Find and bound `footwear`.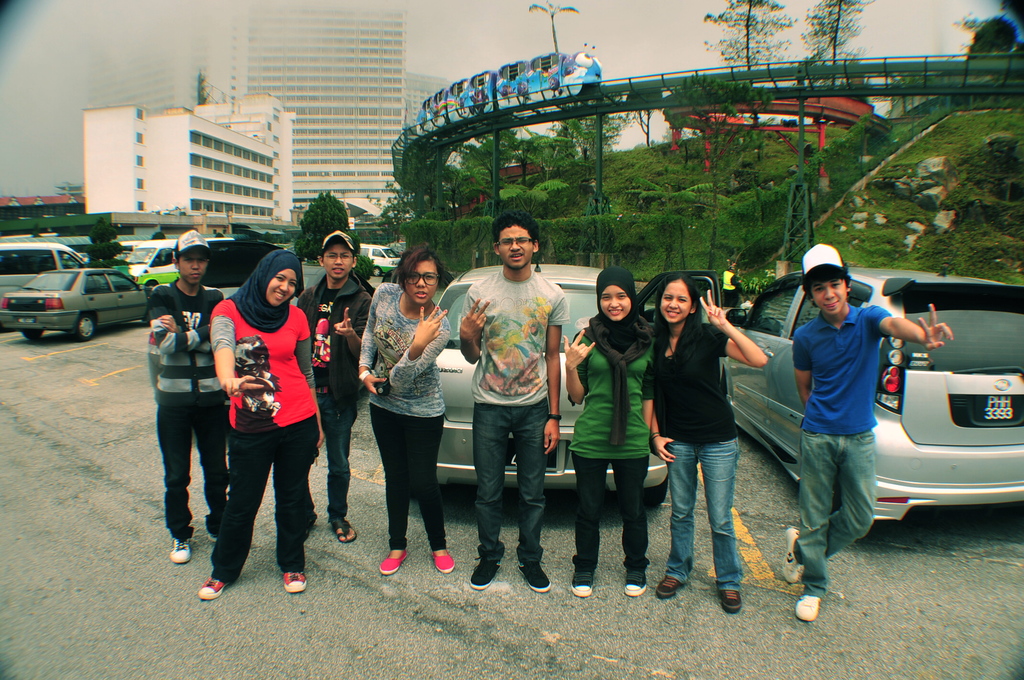
Bound: 194:573:230:602.
